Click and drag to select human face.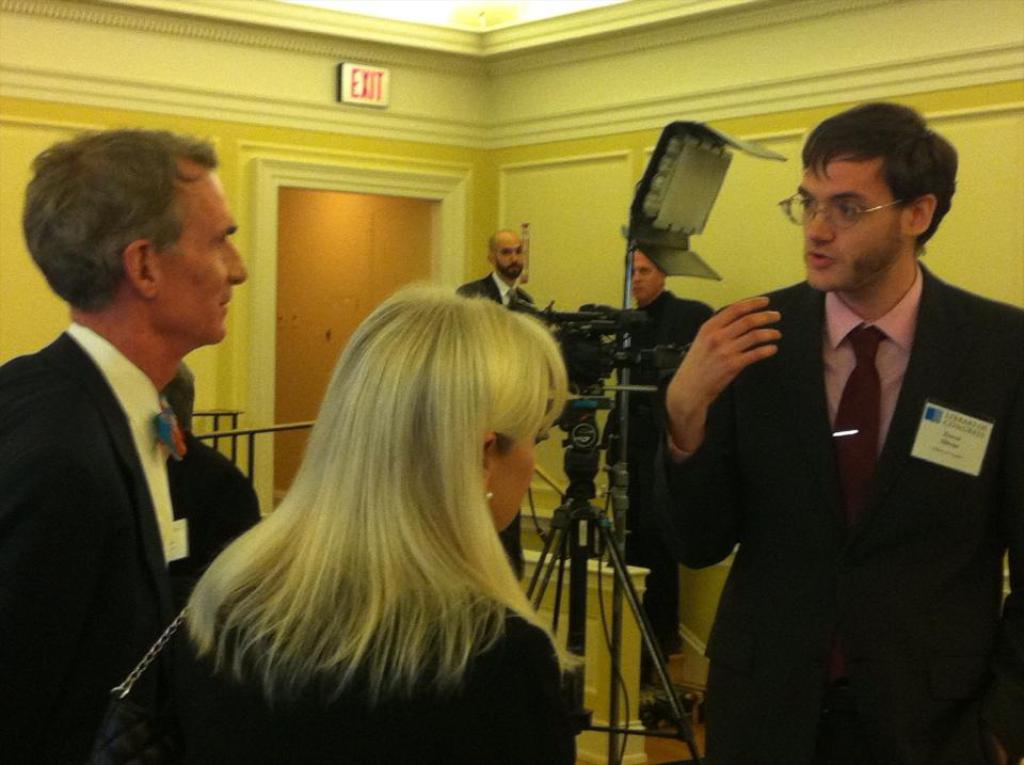
Selection: rect(631, 250, 666, 301).
